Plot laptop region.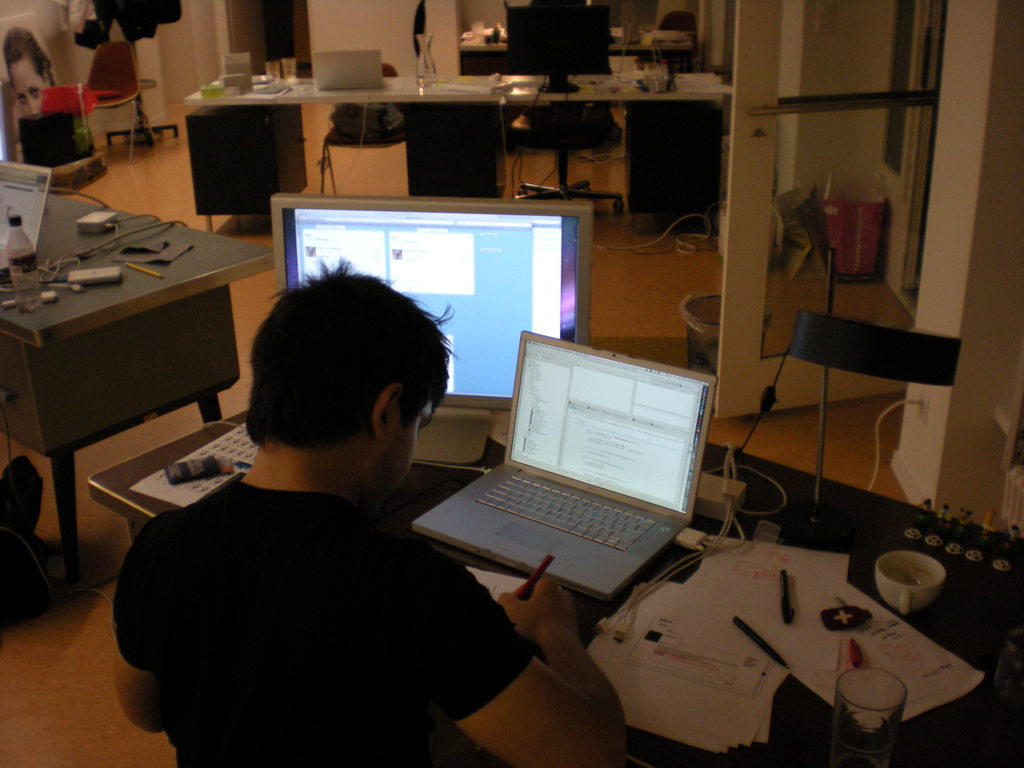
Plotted at x1=0 y1=162 x2=54 y2=275.
